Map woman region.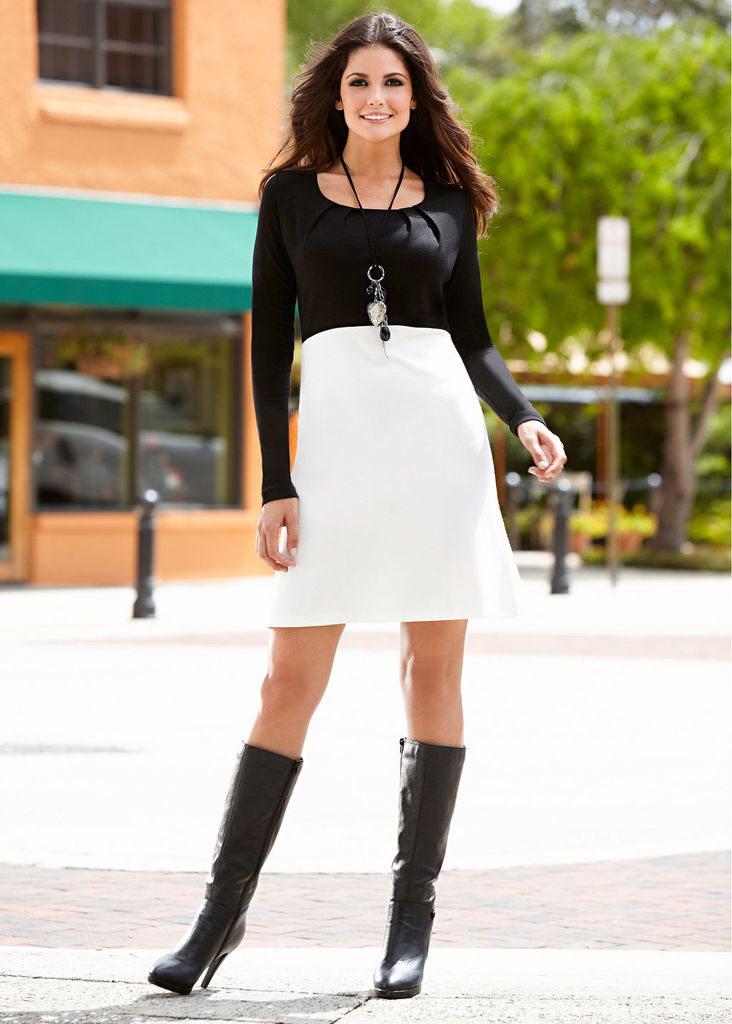
Mapped to (165,78,539,983).
